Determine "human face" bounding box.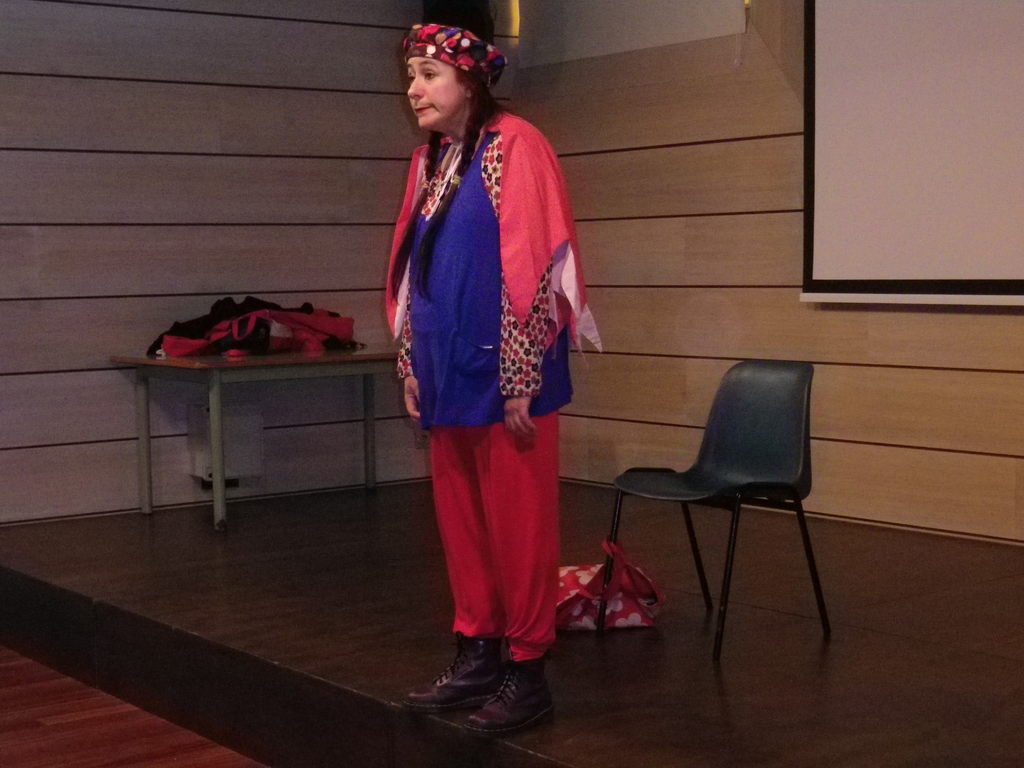
Determined: l=406, t=58, r=465, b=127.
